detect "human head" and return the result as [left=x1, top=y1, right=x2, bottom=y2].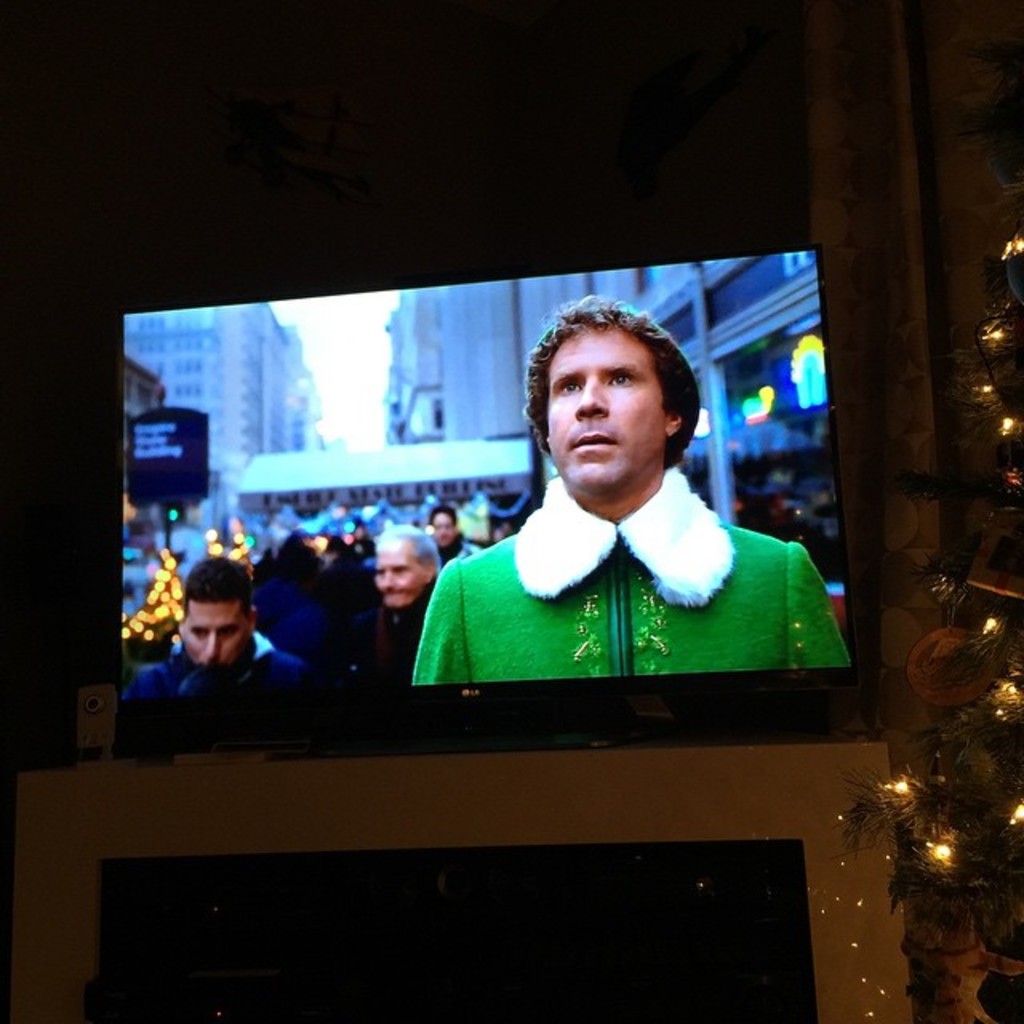
[left=179, top=550, right=262, bottom=670].
